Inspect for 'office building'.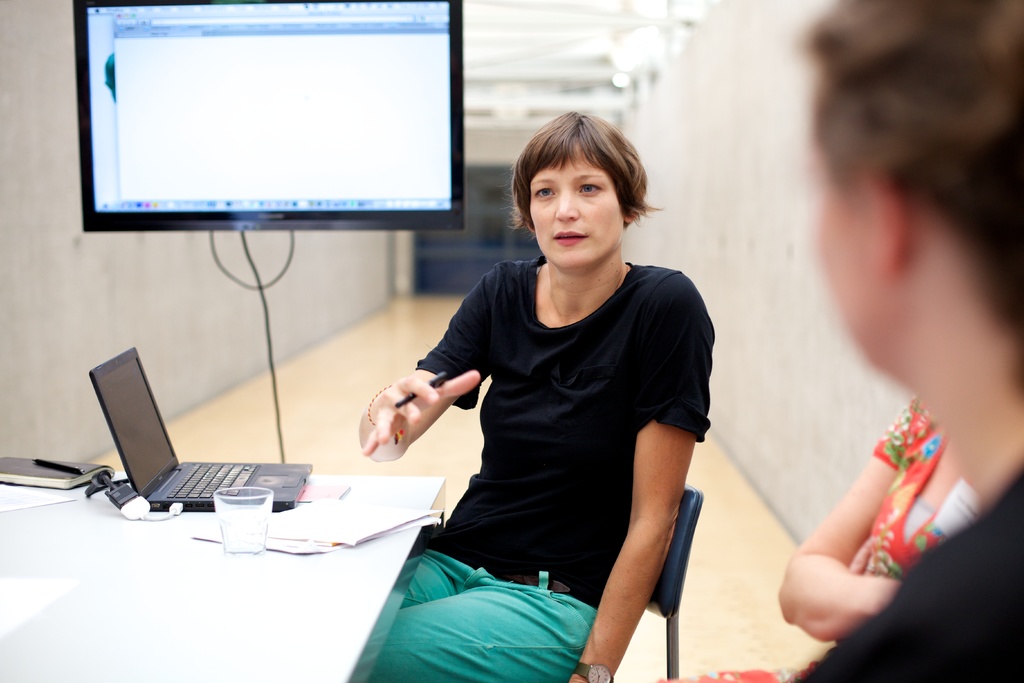
Inspection: (84,0,953,682).
